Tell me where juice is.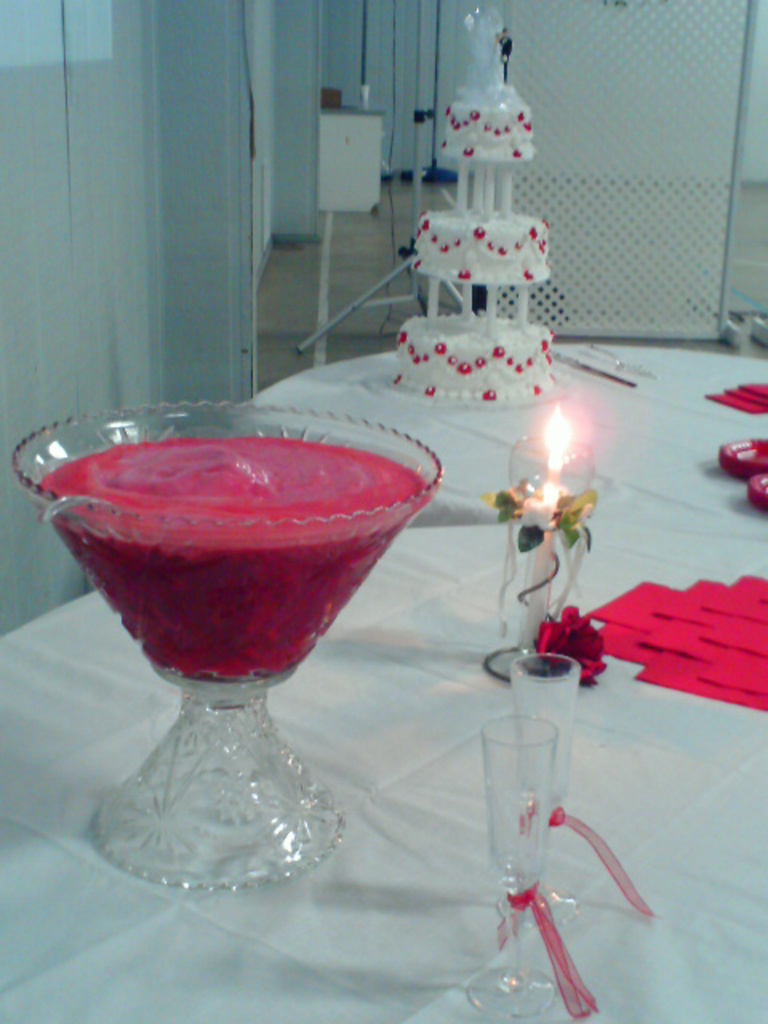
juice is at (35, 430, 430, 685).
